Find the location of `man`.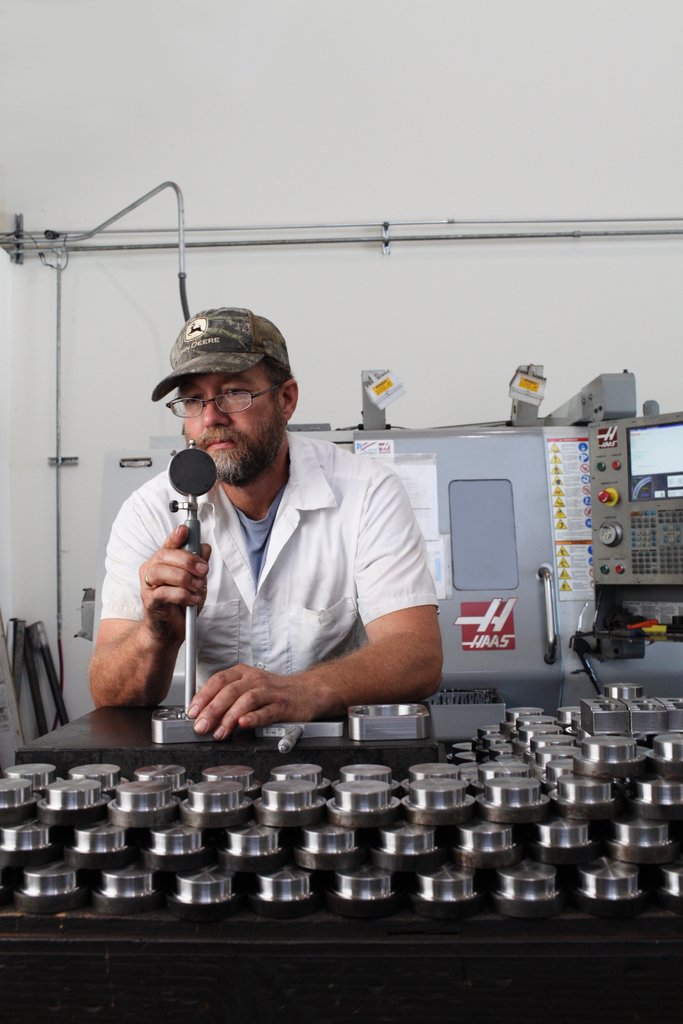
Location: 100/310/452/752.
